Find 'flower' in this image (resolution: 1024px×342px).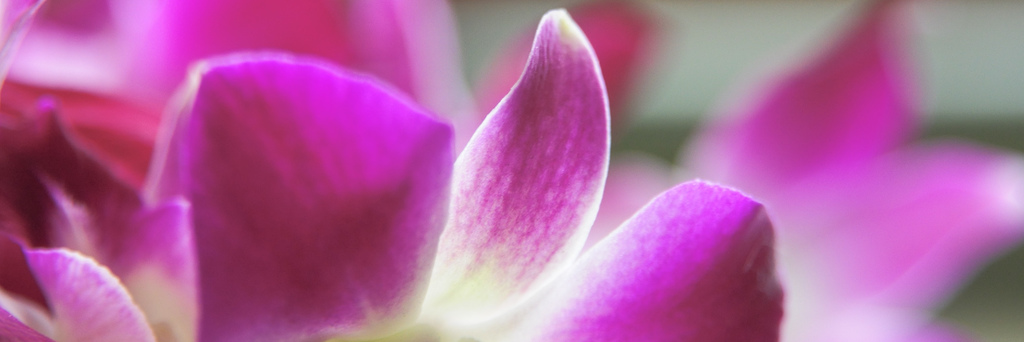
777/0/1023/341.
